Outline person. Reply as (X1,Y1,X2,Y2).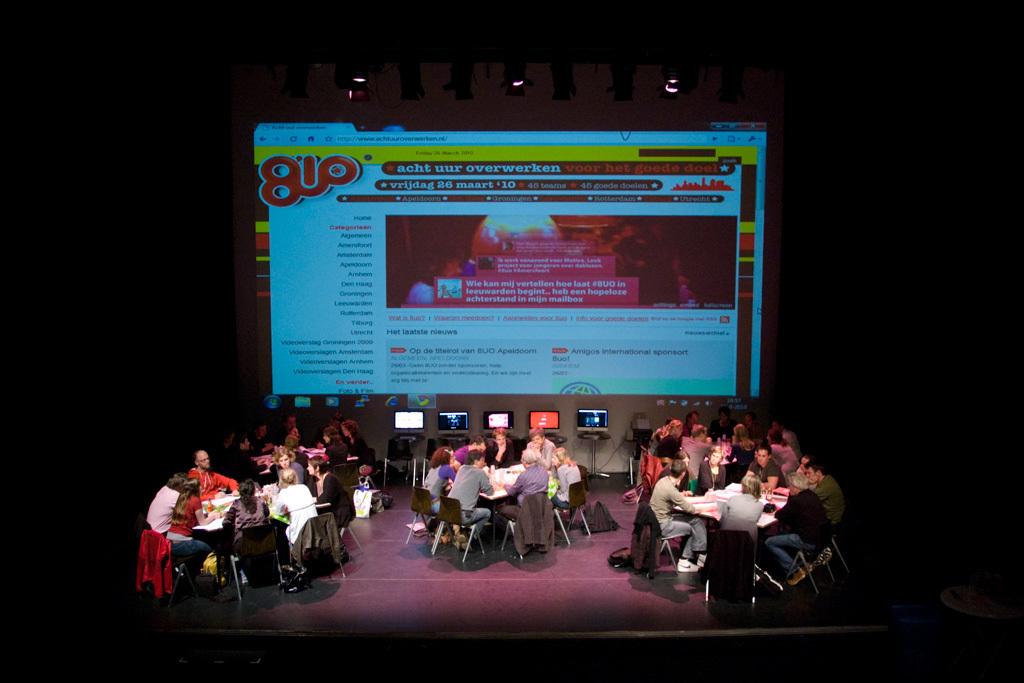
(750,412,774,449).
